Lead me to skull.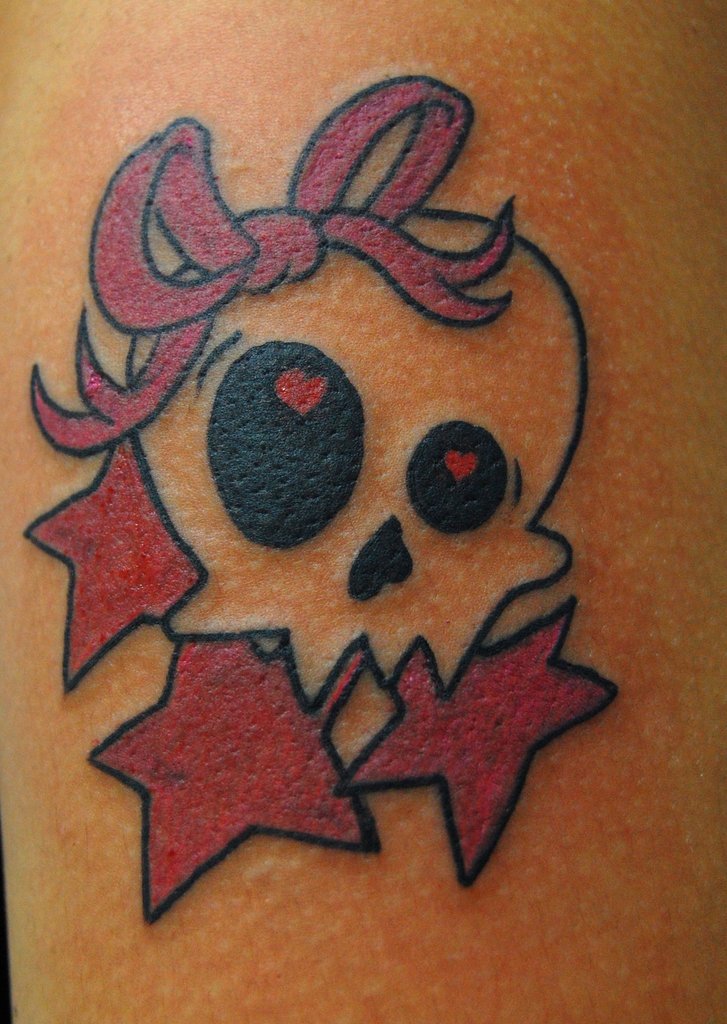
Lead to select_region(122, 218, 589, 691).
